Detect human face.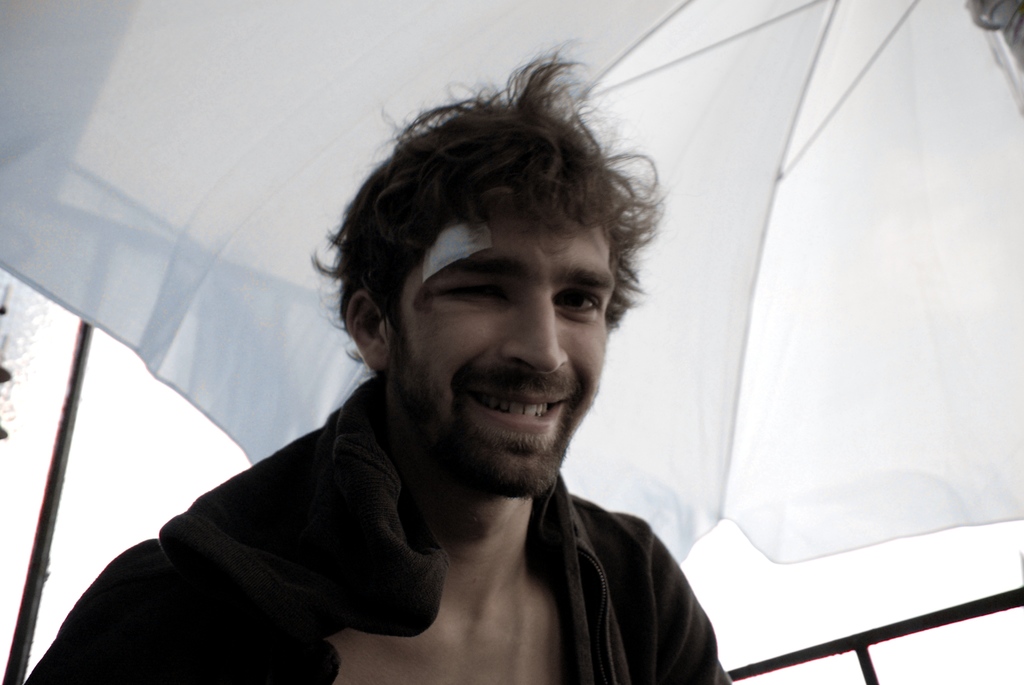
Detected at [384,185,620,494].
